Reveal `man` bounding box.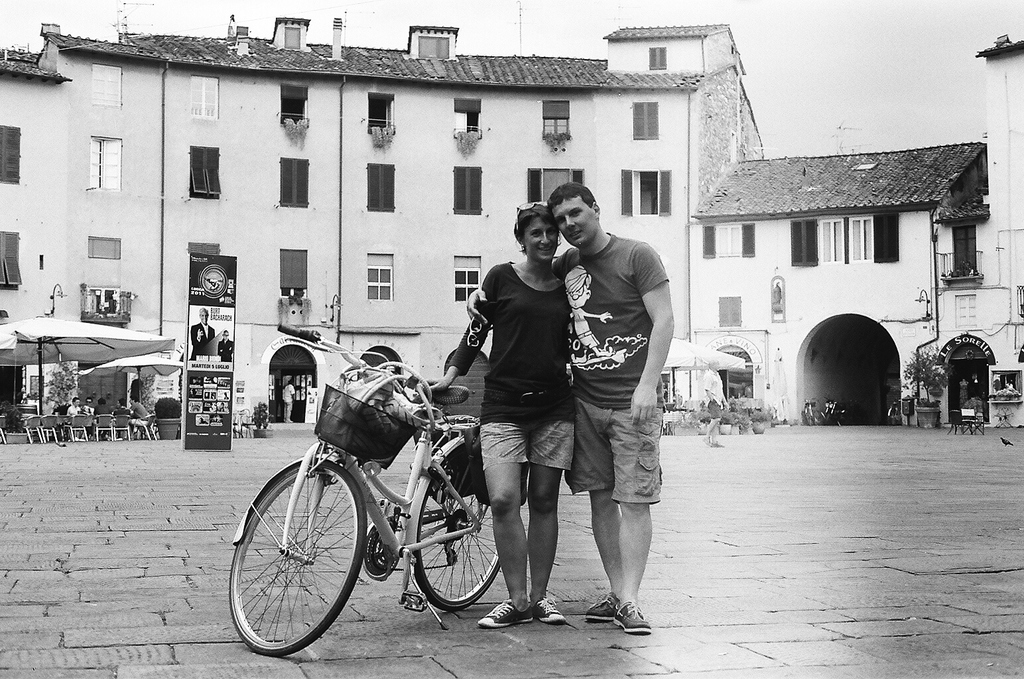
Revealed: {"x1": 283, "y1": 381, "x2": 299, "y2": 424}.
